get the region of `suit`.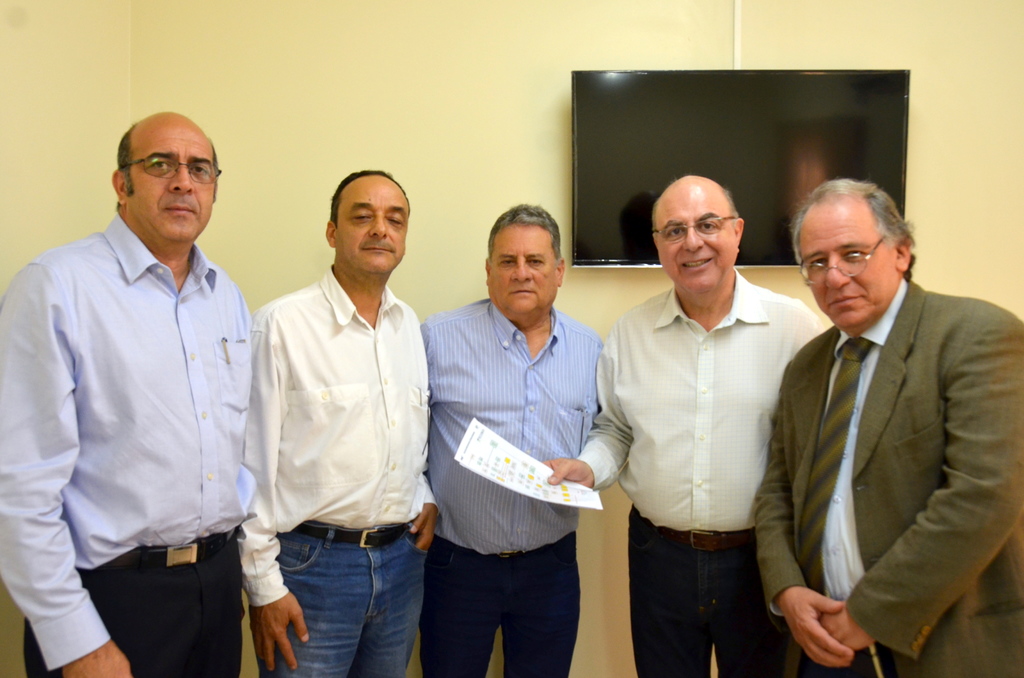
751/188/1014/677.
